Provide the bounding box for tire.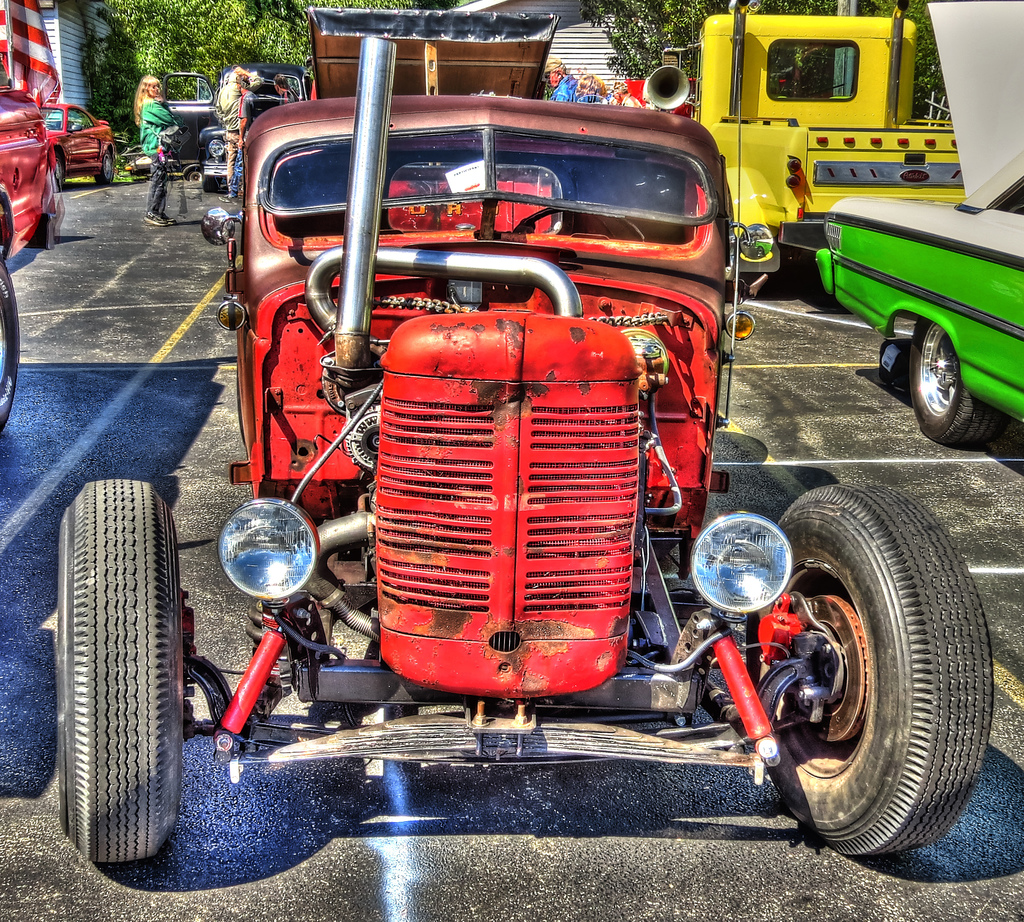
x1=758 y1=490 x2=986 y2=863.
